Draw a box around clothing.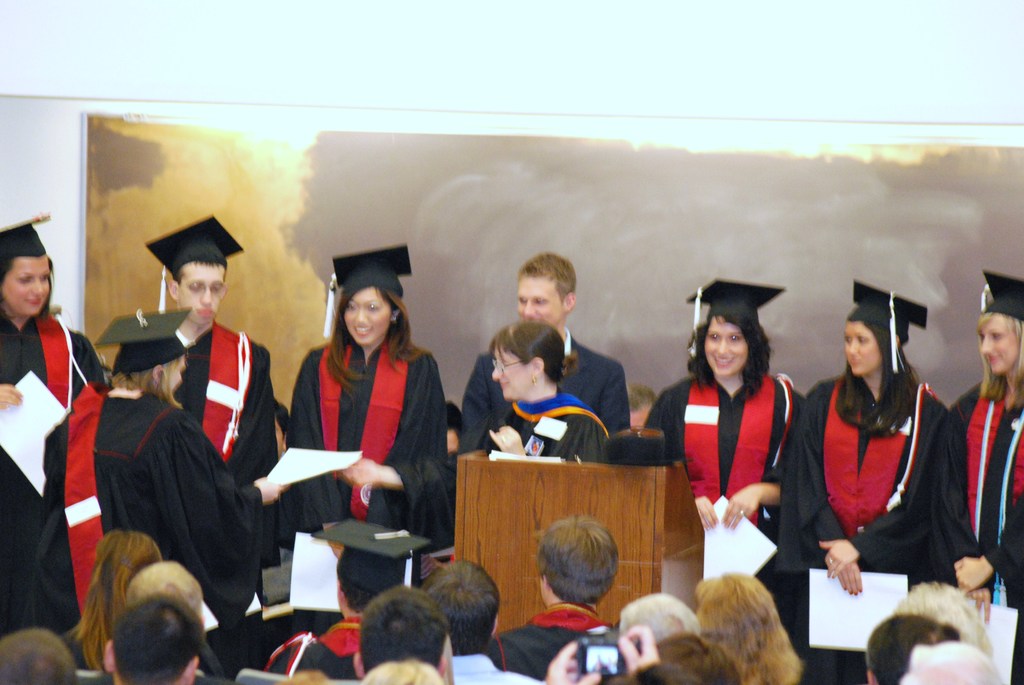
bbox=[176, 335, 286, 559].
